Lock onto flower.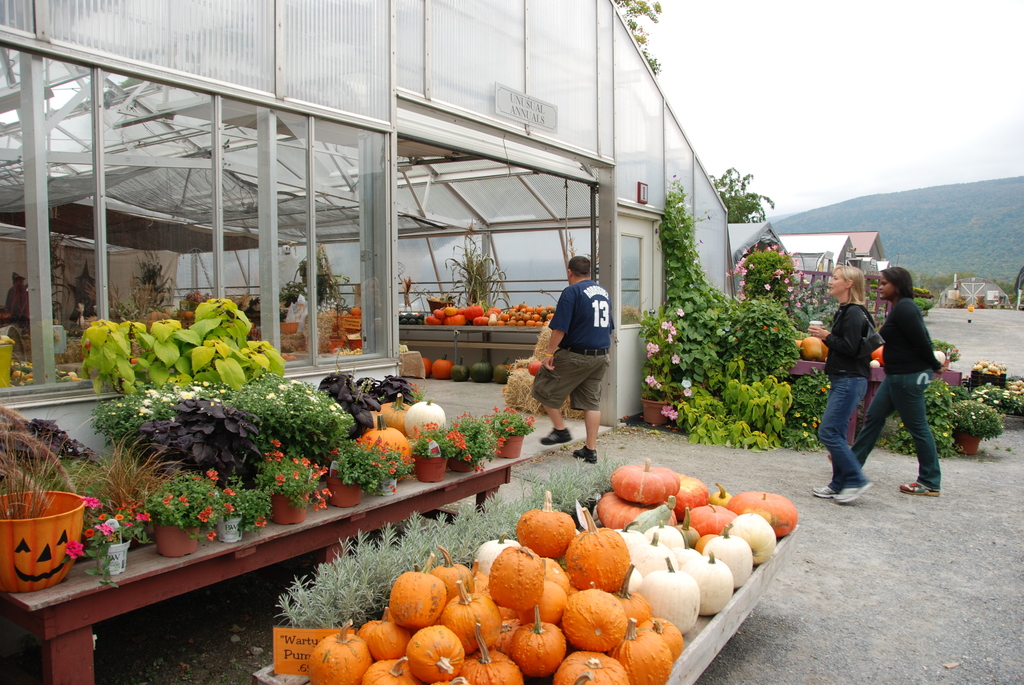
Locked: box(206, 529, 219, 542).
